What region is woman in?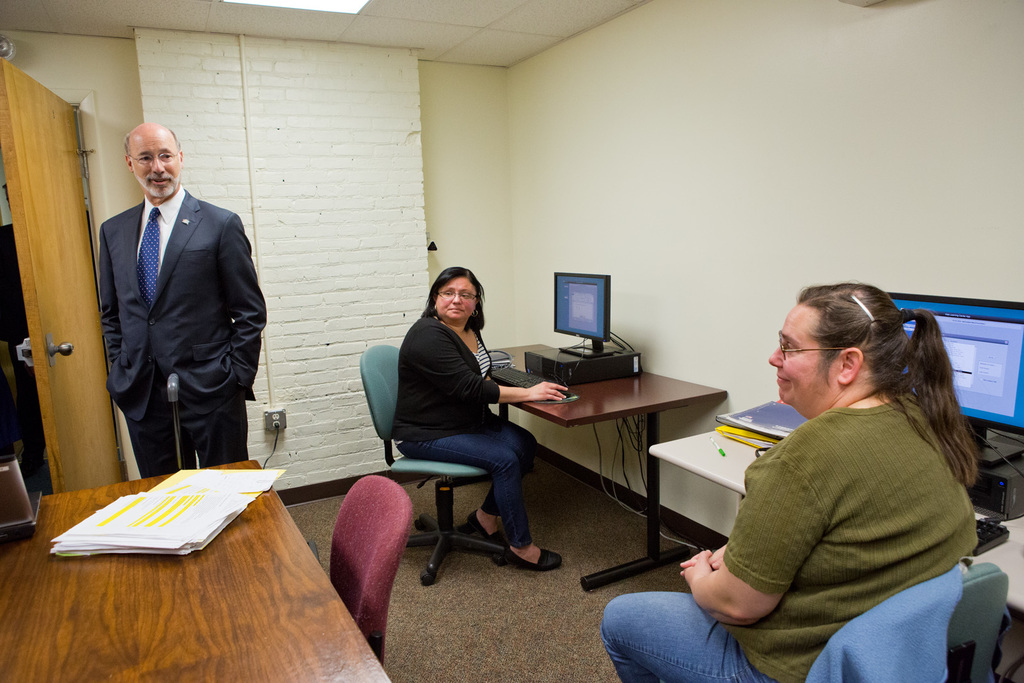
600/280/977/682.
